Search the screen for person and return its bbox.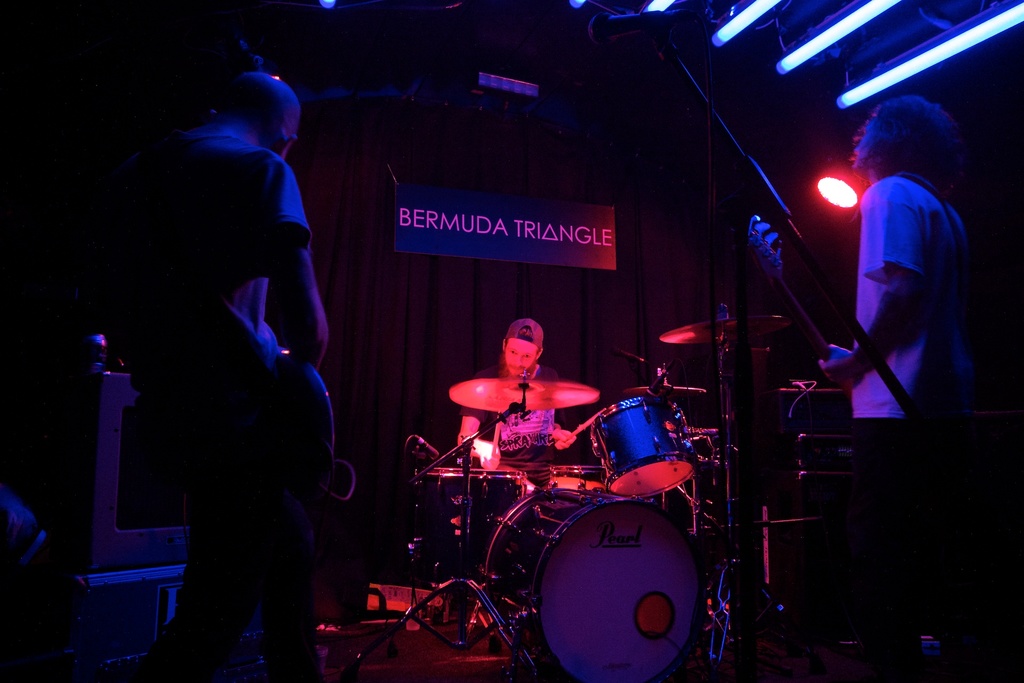
Found: box=[453, 315, 582, 477].
